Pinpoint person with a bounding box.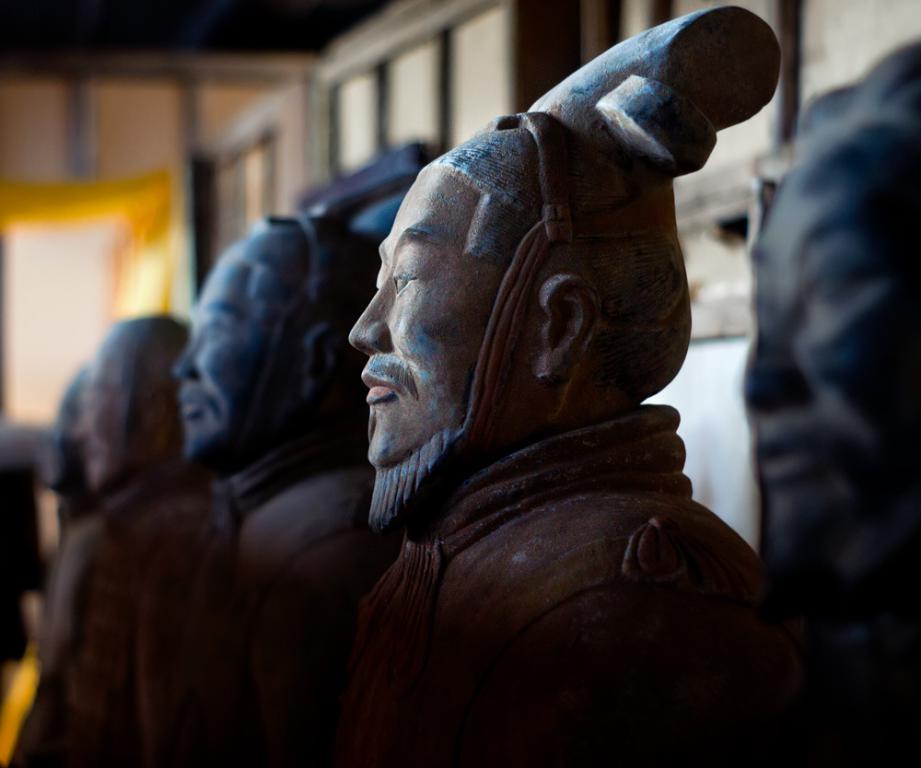
box=[4, 302, 185, 767].
